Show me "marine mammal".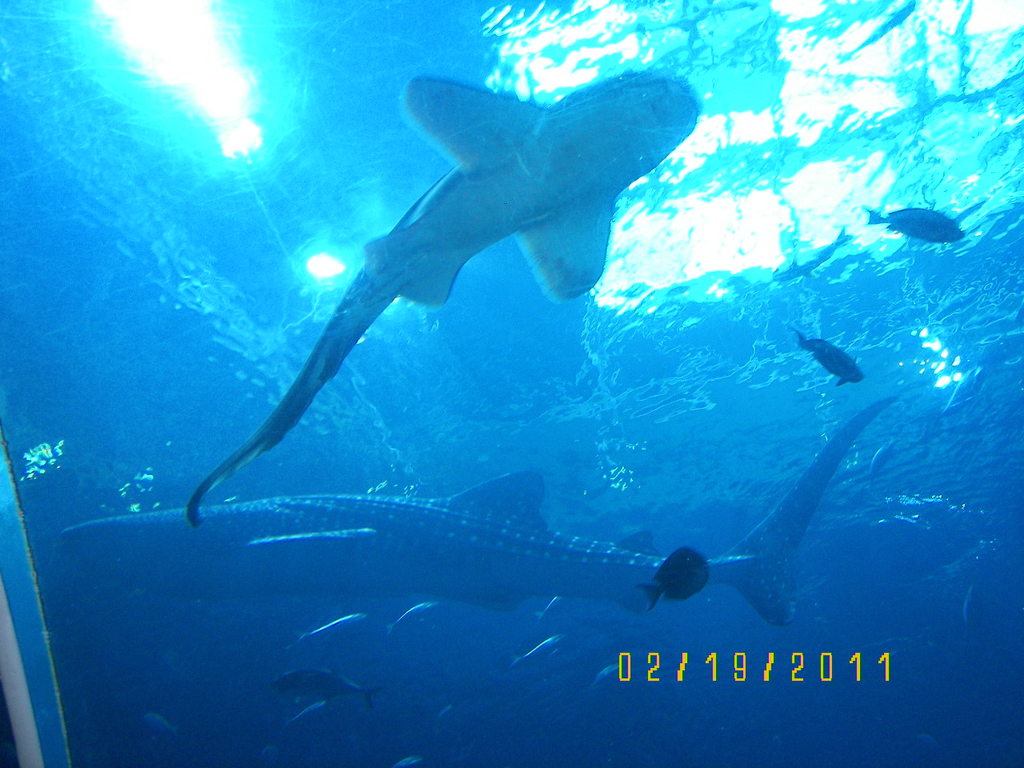
"marine mammal" is here: region(149, 58, 720, 522).
